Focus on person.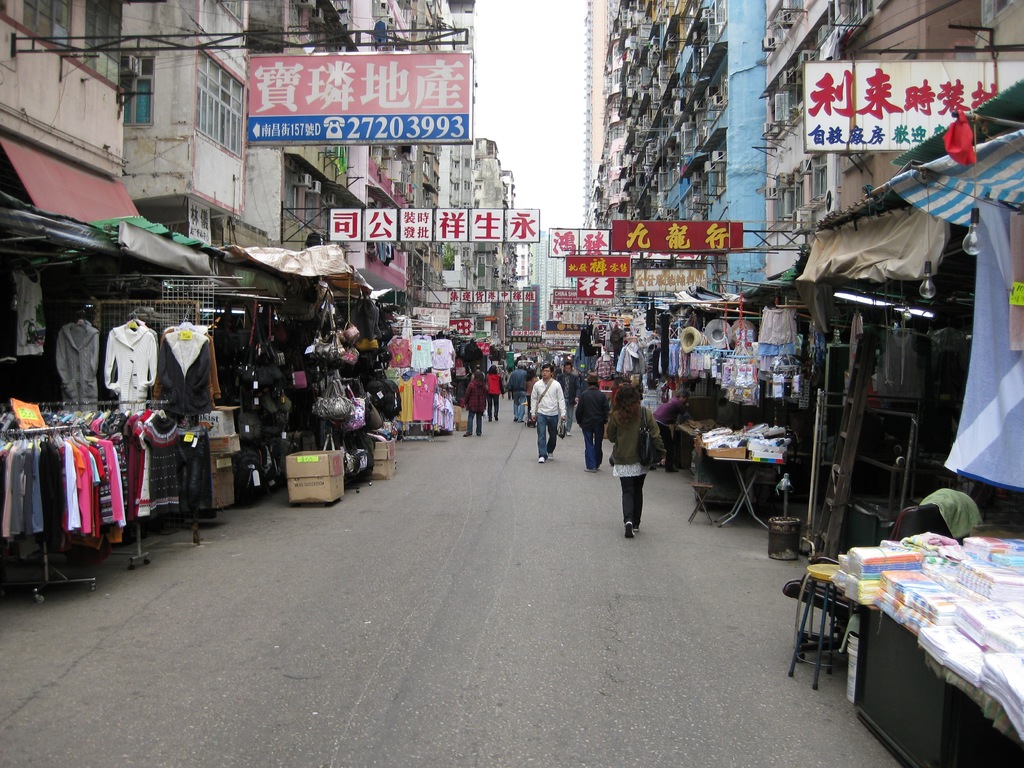
Focused at rect(462, 372, 488, 437).
